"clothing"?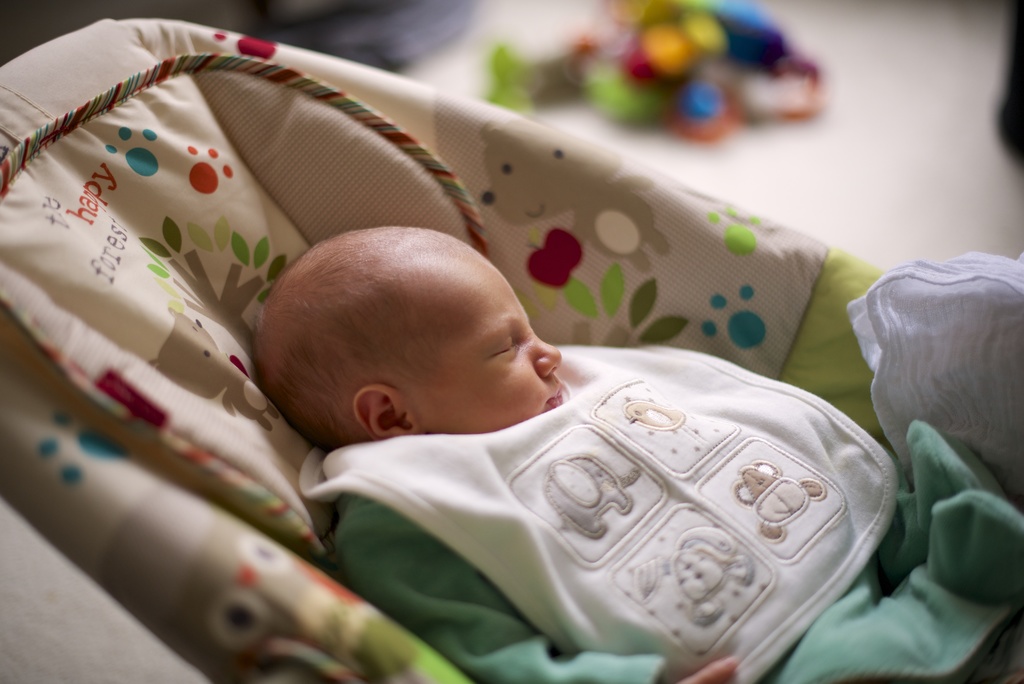
region(276, 324, 1023, 683)
